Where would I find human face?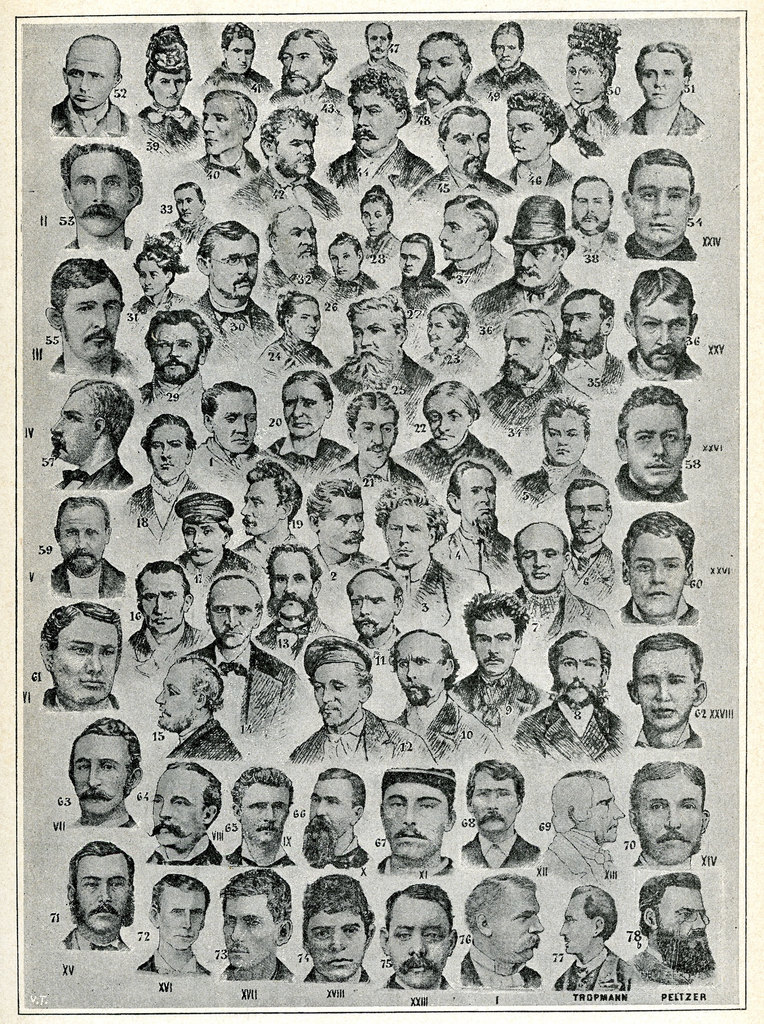
At (228, 38, 253, 74).
